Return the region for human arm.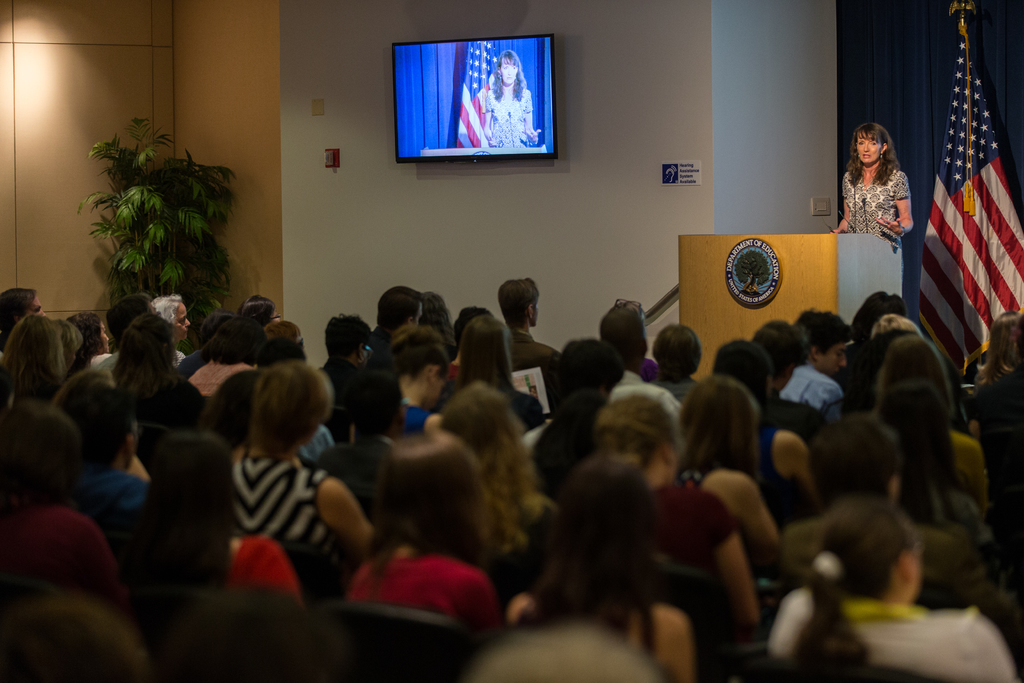
(x1=326, y1=478, x2=388, y2=545).
